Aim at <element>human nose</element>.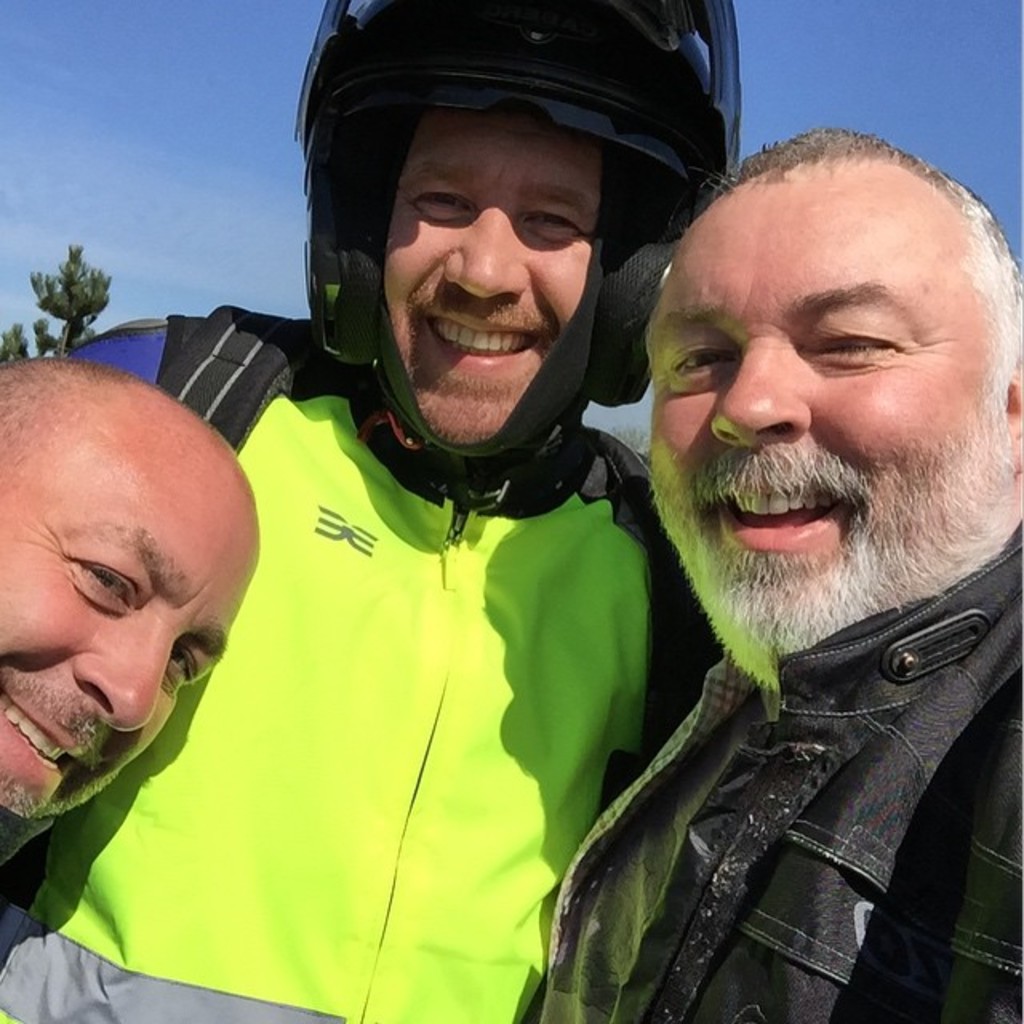
Aimed at x1=72, y1=640, x2=176, y2=725.
